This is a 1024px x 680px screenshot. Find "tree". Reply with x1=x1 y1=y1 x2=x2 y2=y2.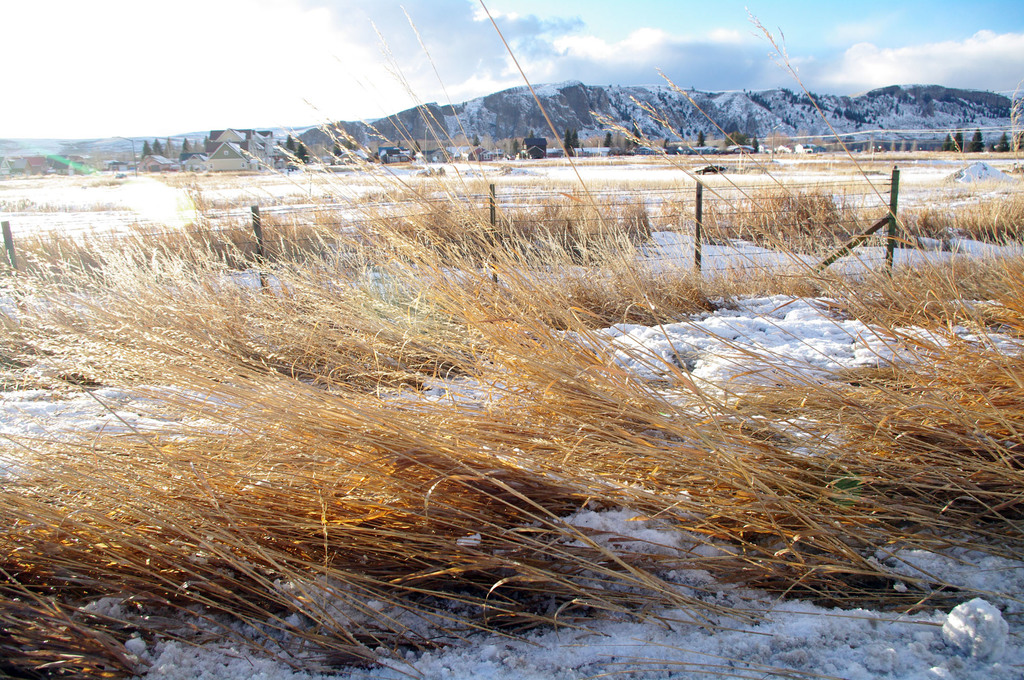
x1=785 y1=115 x2=797 y2=128.
